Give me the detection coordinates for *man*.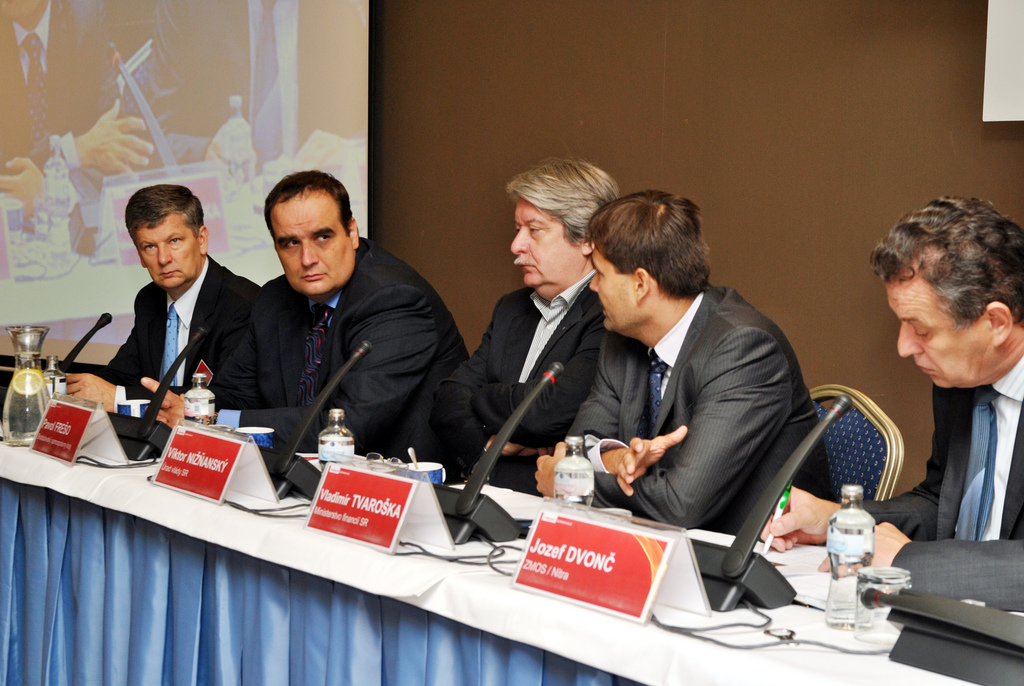
detection(405, 153, 615, 474).
